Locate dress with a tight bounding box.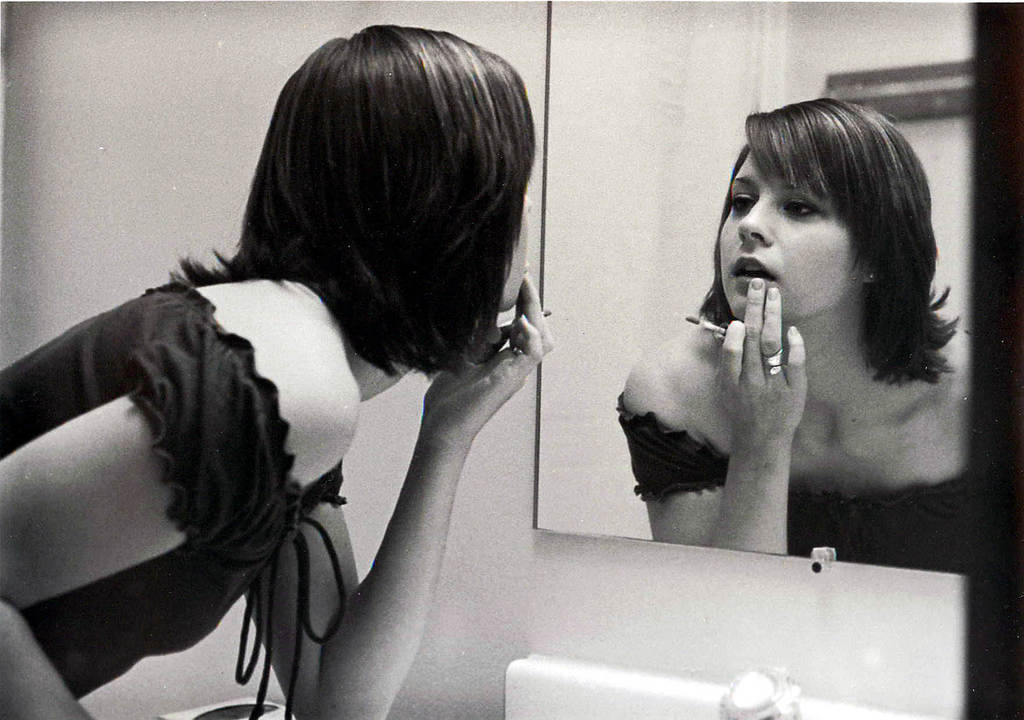
box(0, 269, 351, 705).
